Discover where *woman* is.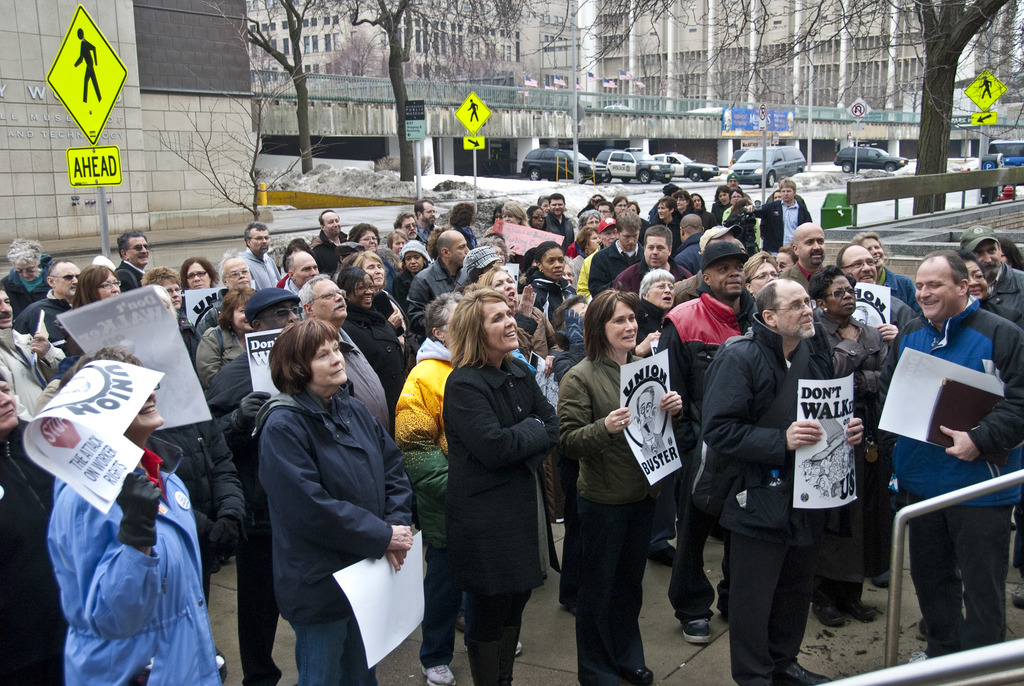
Discovered at bbox=(476, 265, 551, 563).
